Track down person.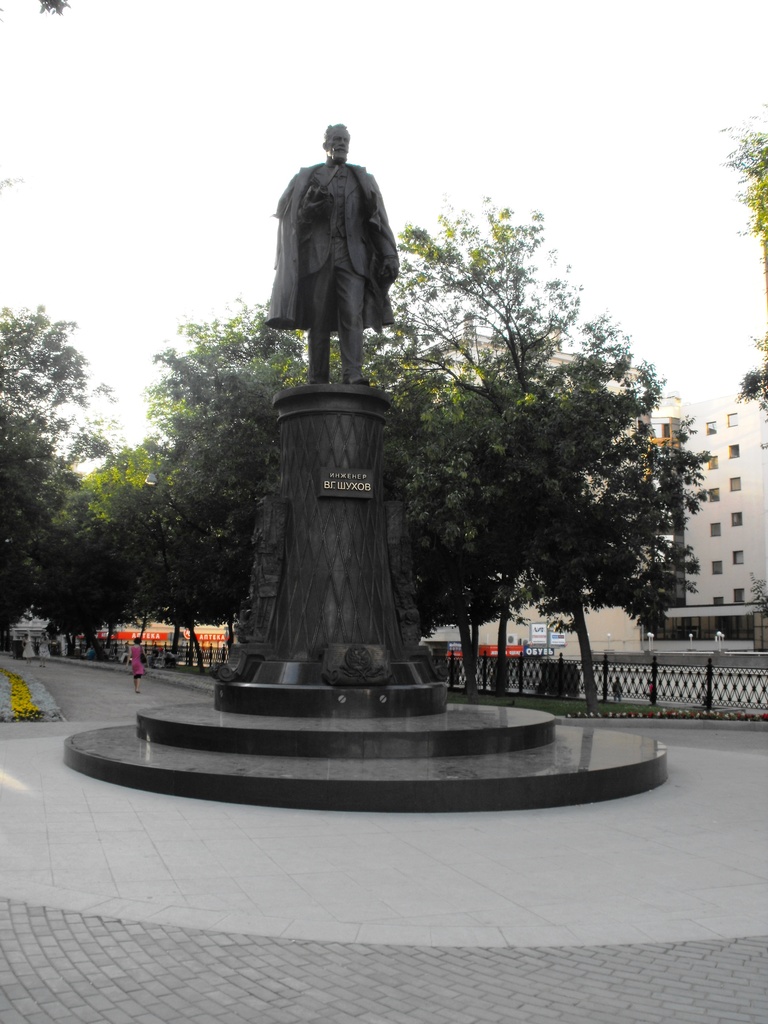
Tracked to [left=127, top=631, right=143, bottom=692].
